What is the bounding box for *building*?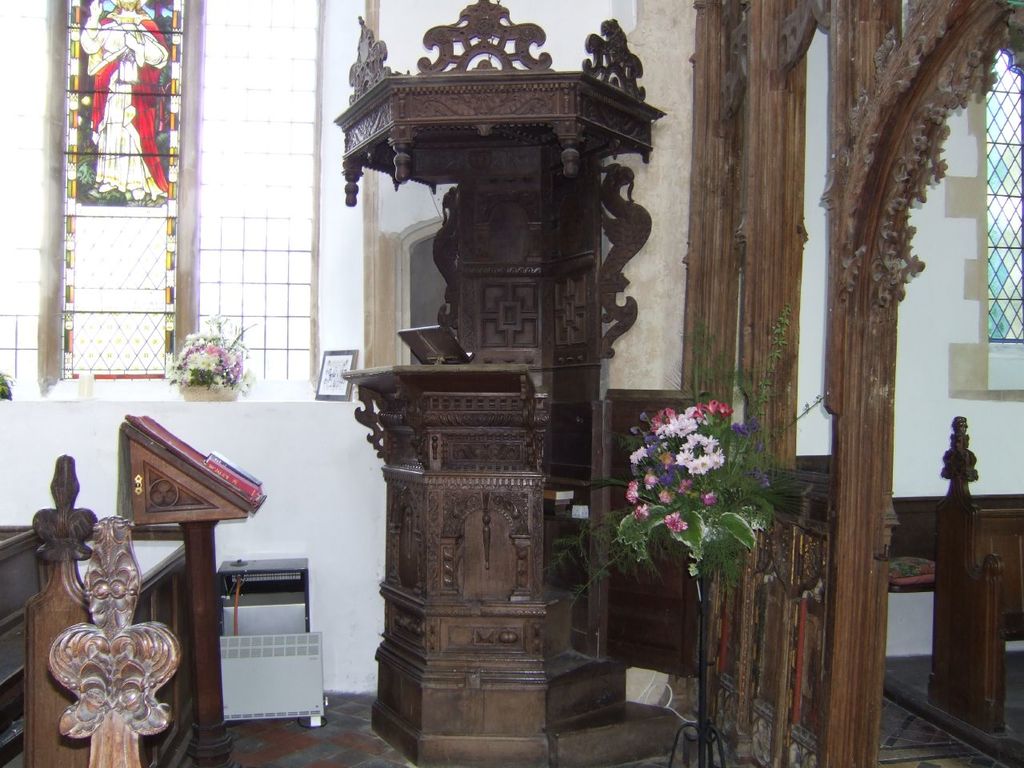
0 0 1023 767.
